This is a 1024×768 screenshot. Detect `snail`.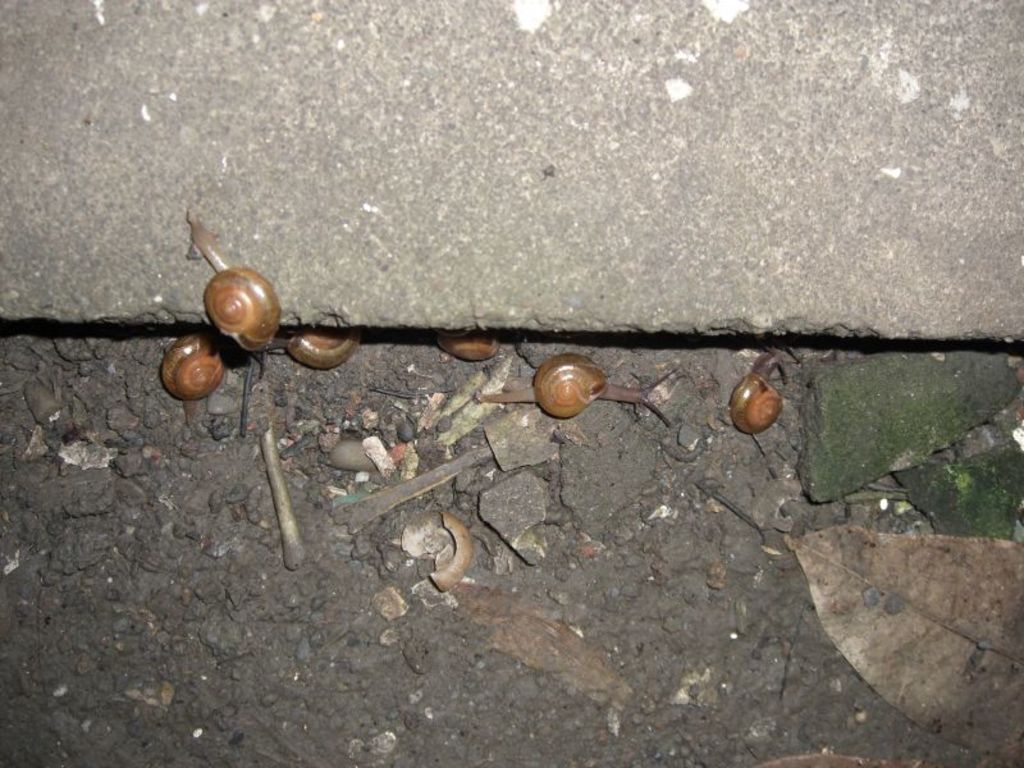
[727, 343, 787, 438].
